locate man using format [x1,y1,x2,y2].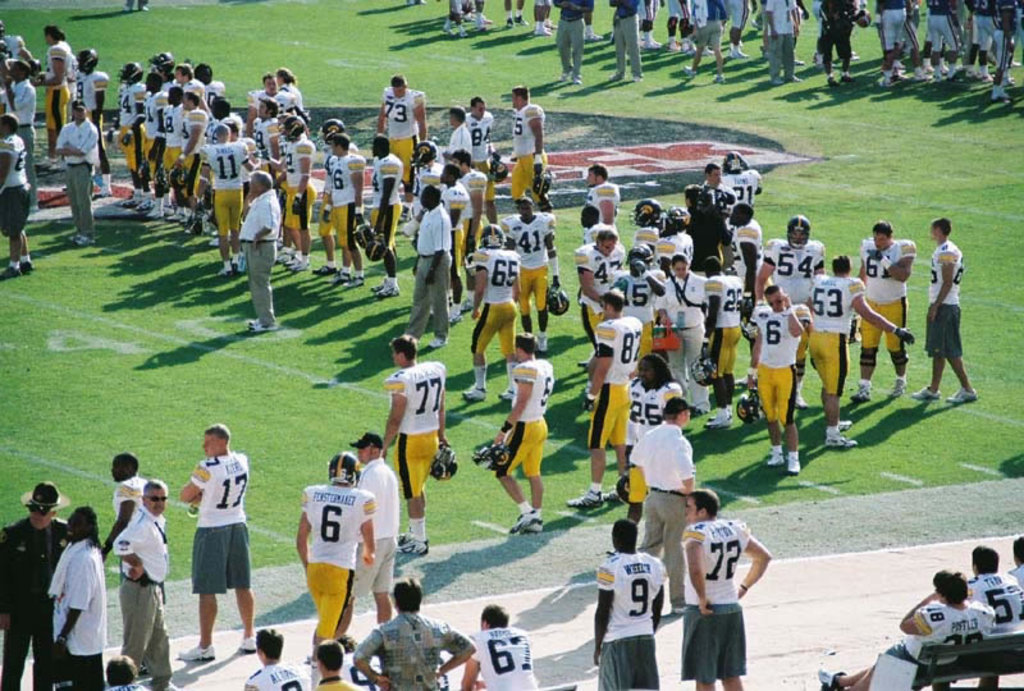
[573,221,644,369].
